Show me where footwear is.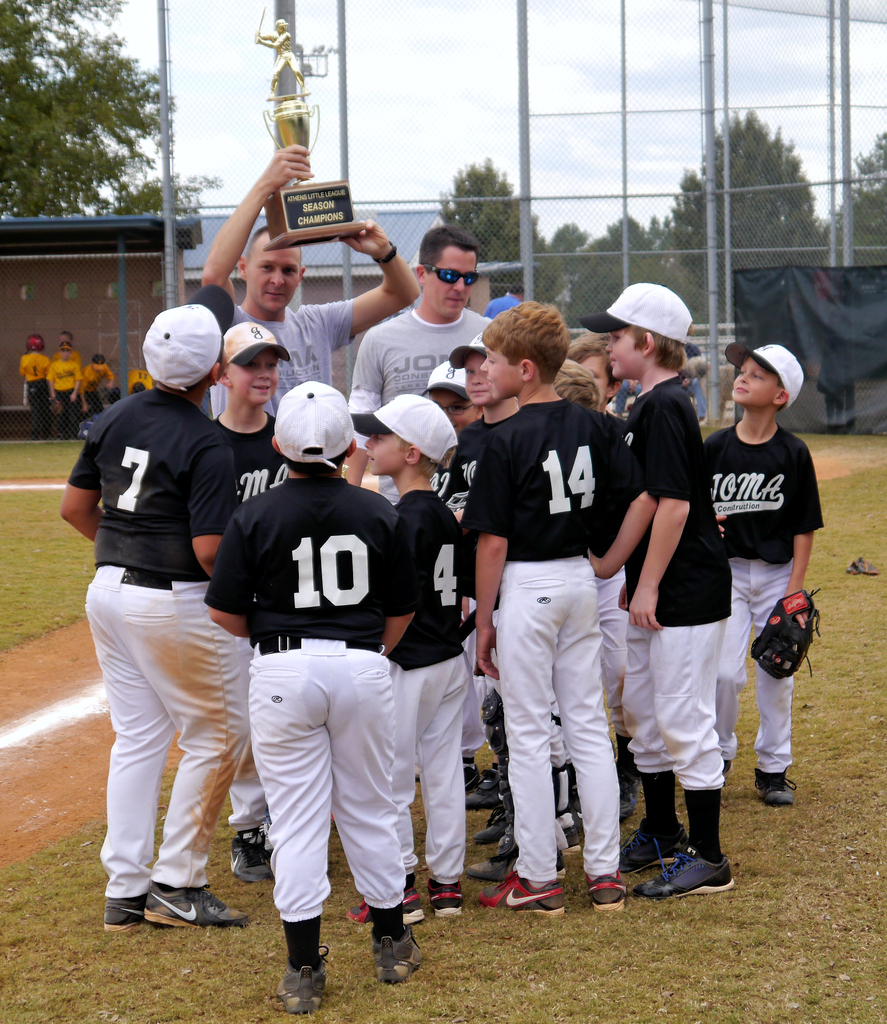
footwear is at l=273, t=945, r=334, b=1015.
